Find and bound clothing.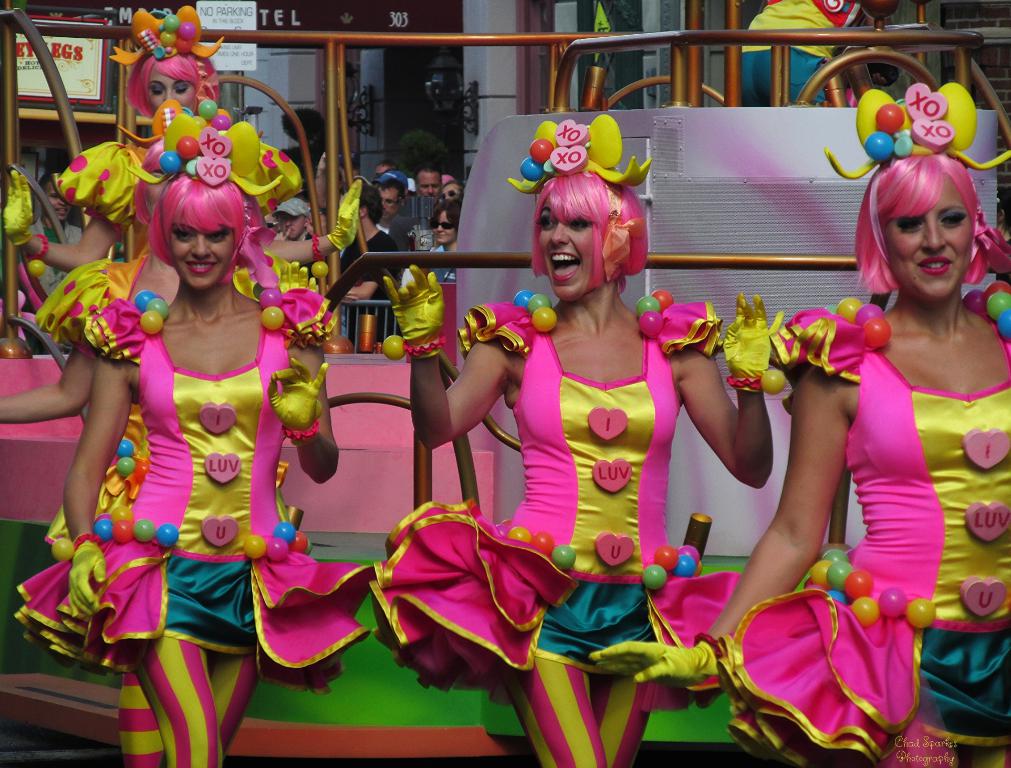
Bound: <box>366,300,741,707</box>.
